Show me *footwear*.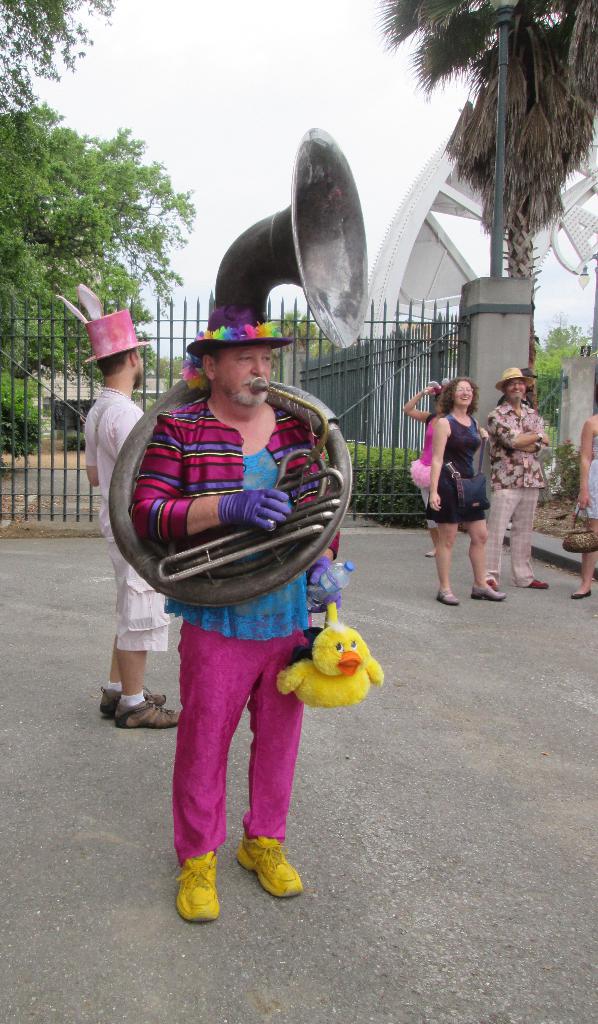
*footwear* is here: l=486, t=577, r=498, b=591.
